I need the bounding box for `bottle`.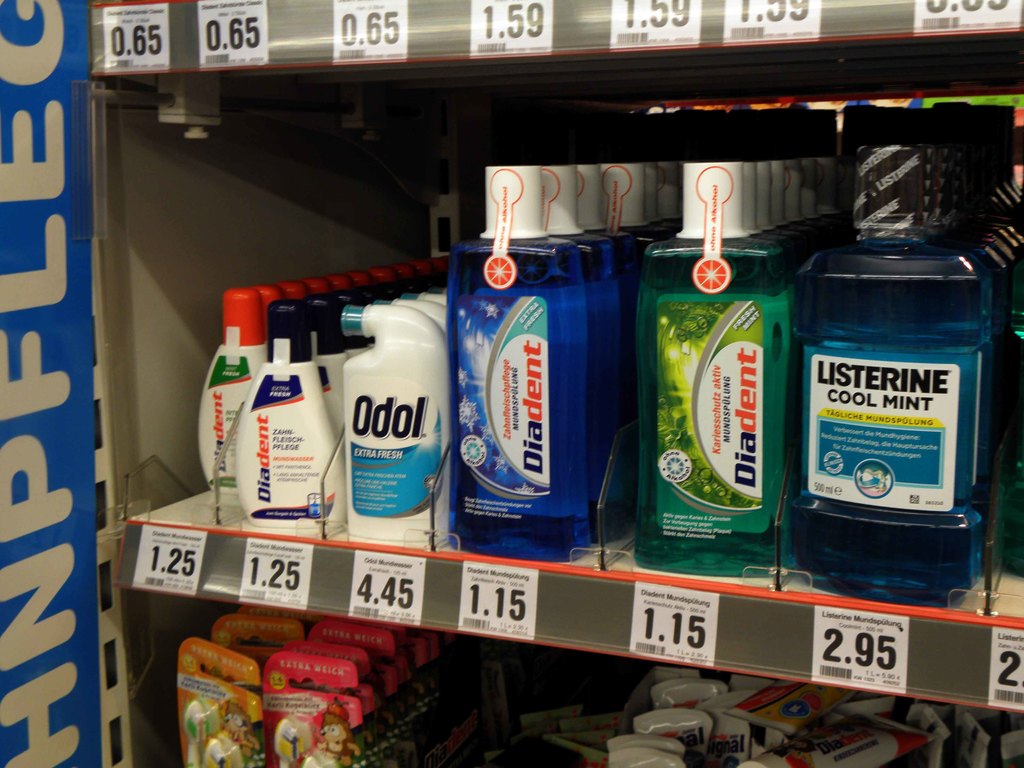
Here it is: BBox(375, 293, 460, 384).
